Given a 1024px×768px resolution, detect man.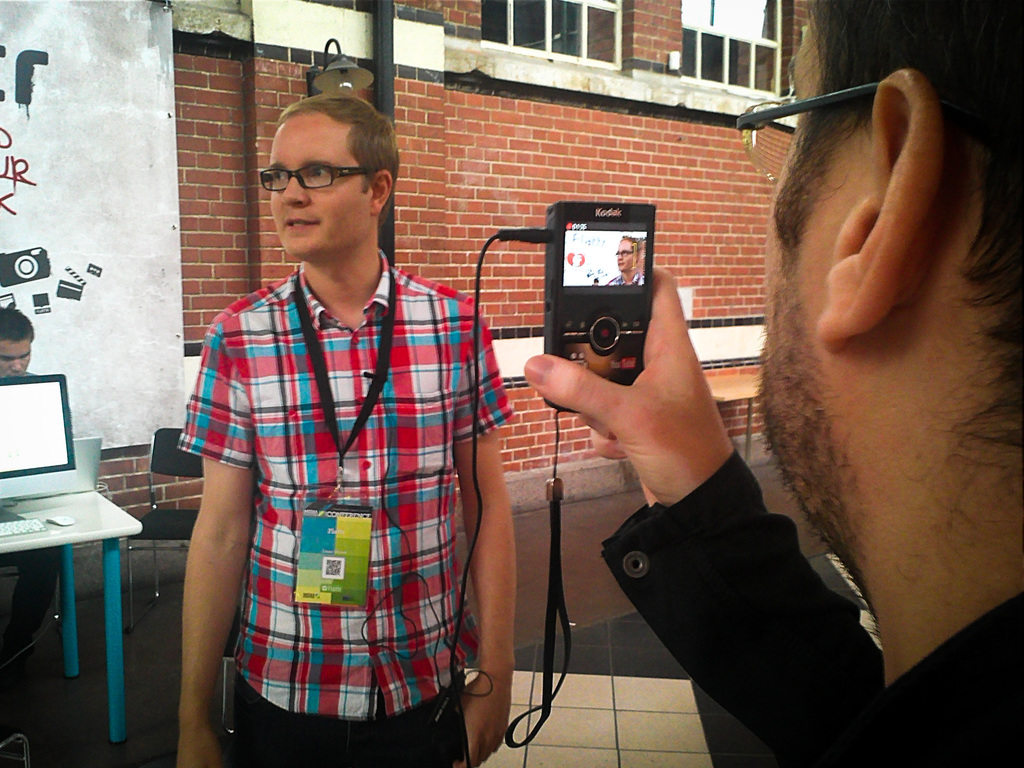
(left=168, top=80, right=501, bottom=765).
